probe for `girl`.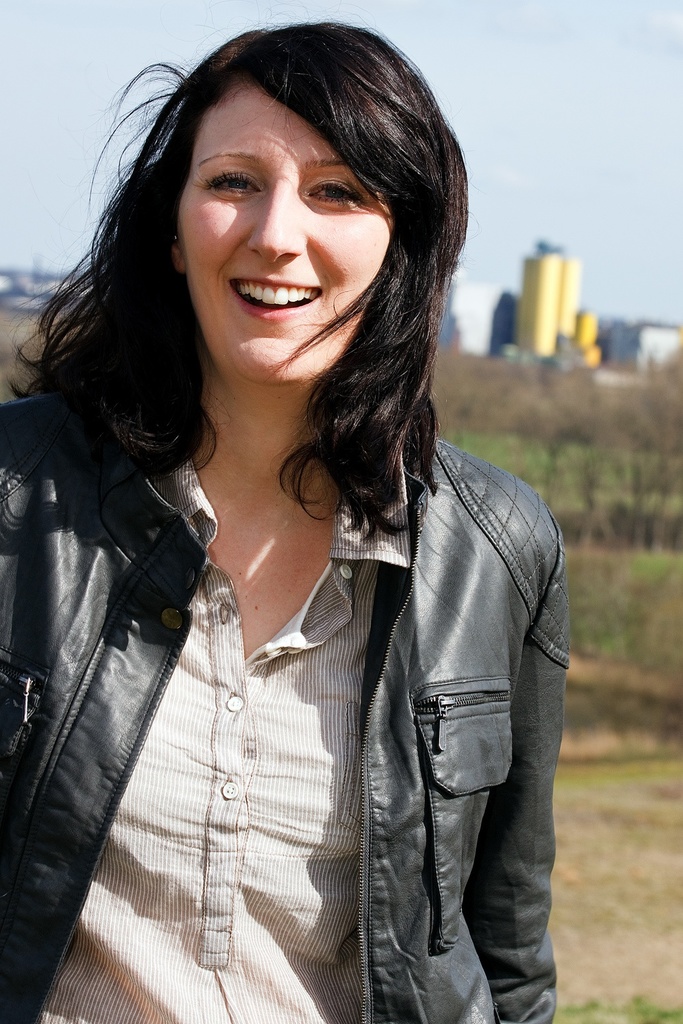
Probe result: box(0, 15, 561, 1023).
